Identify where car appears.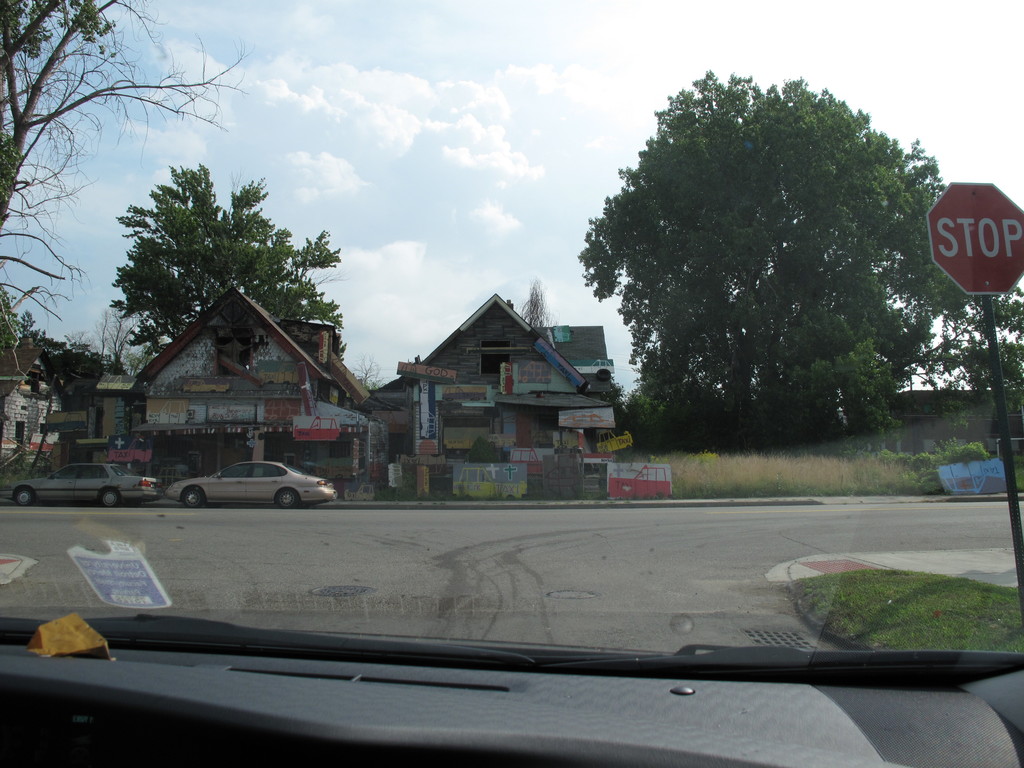
Appears at 11/462/157/509.
